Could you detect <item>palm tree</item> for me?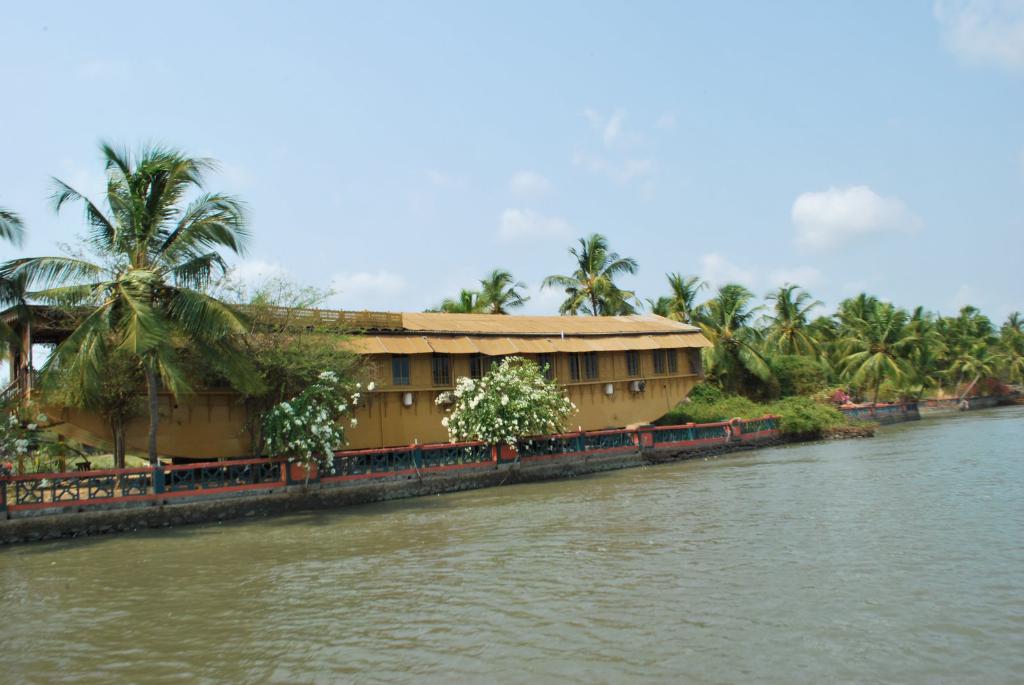
Detection result: select_region(461, 269, 530, 313).
